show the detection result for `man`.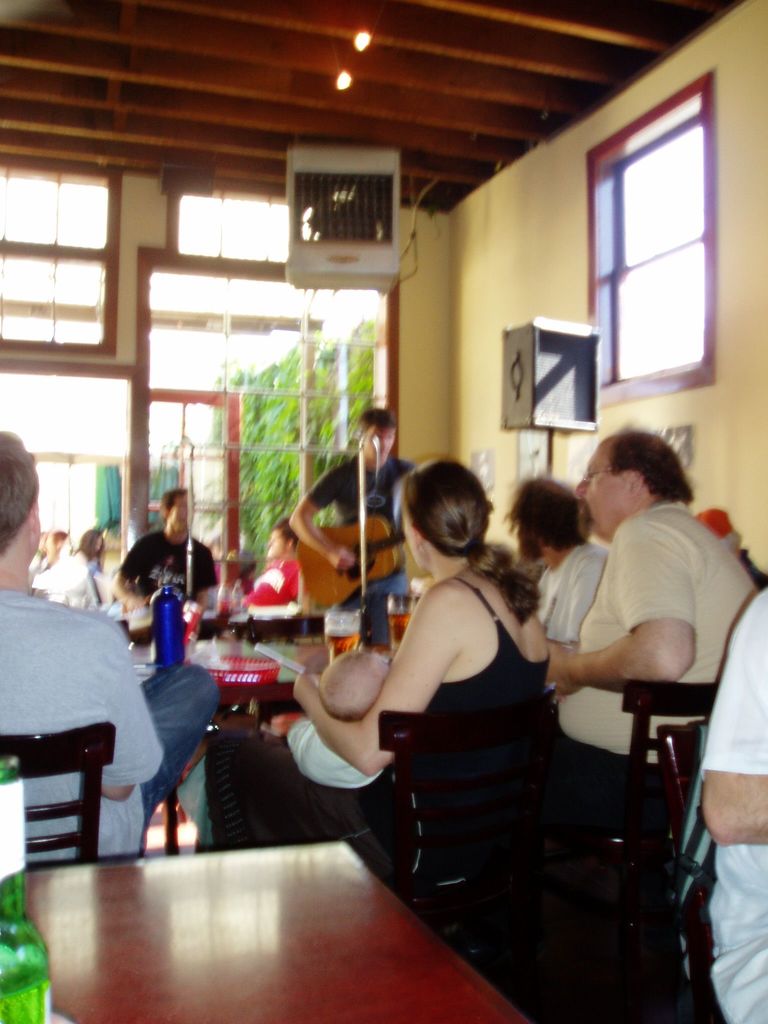
<box>232,512,314,616</box>.
